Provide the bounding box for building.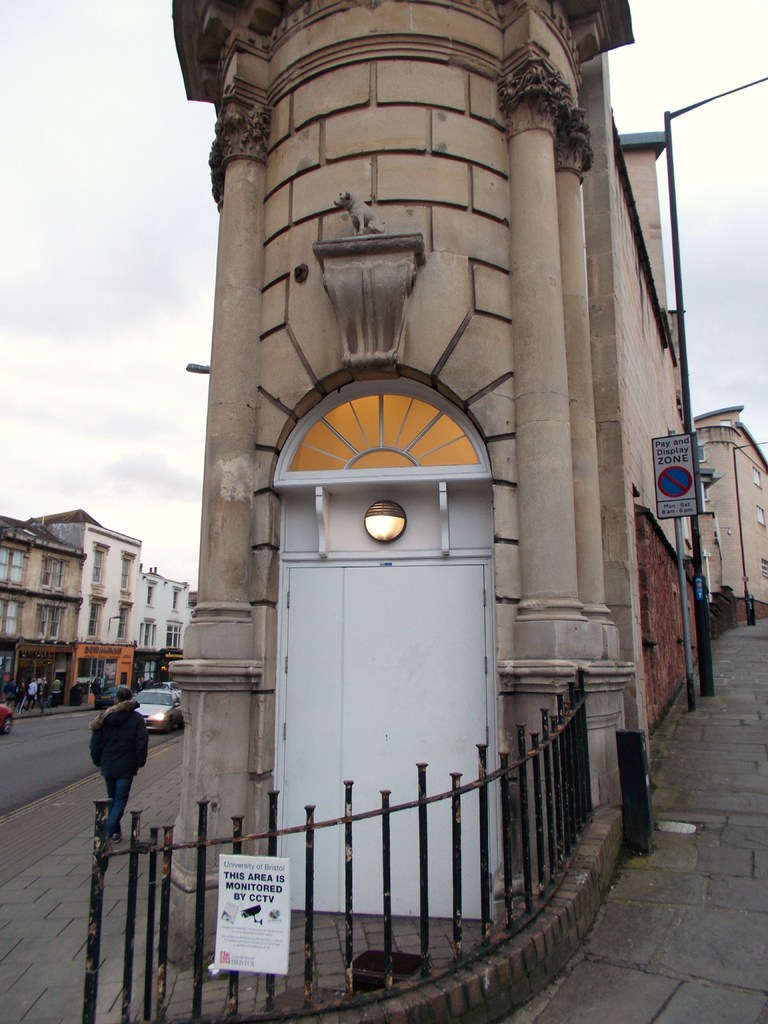
rect(687, 404, 767, 631).
